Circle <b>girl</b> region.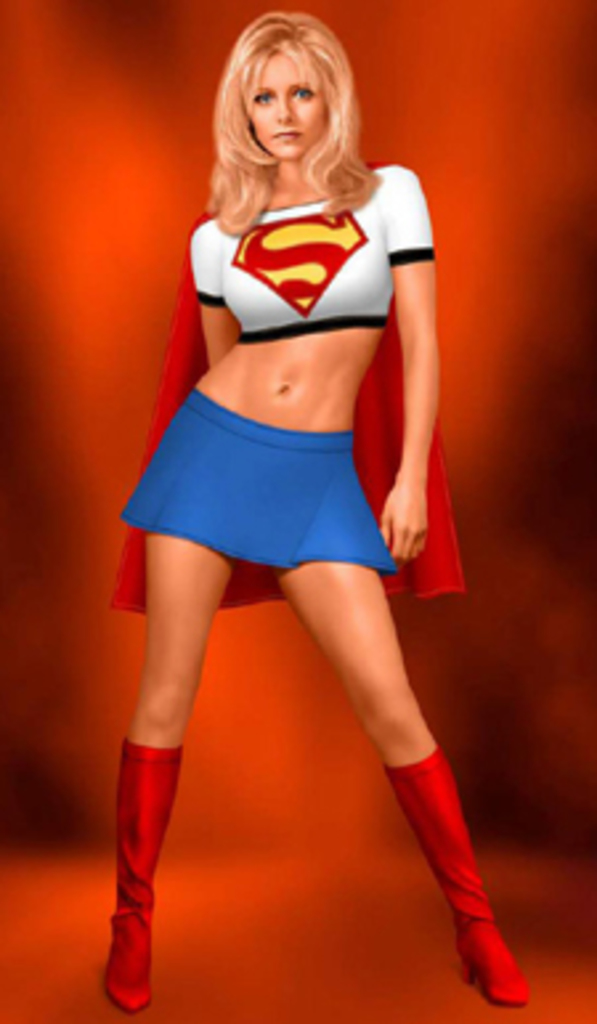
Region: bbox=[90, 8, 533, 1008].
